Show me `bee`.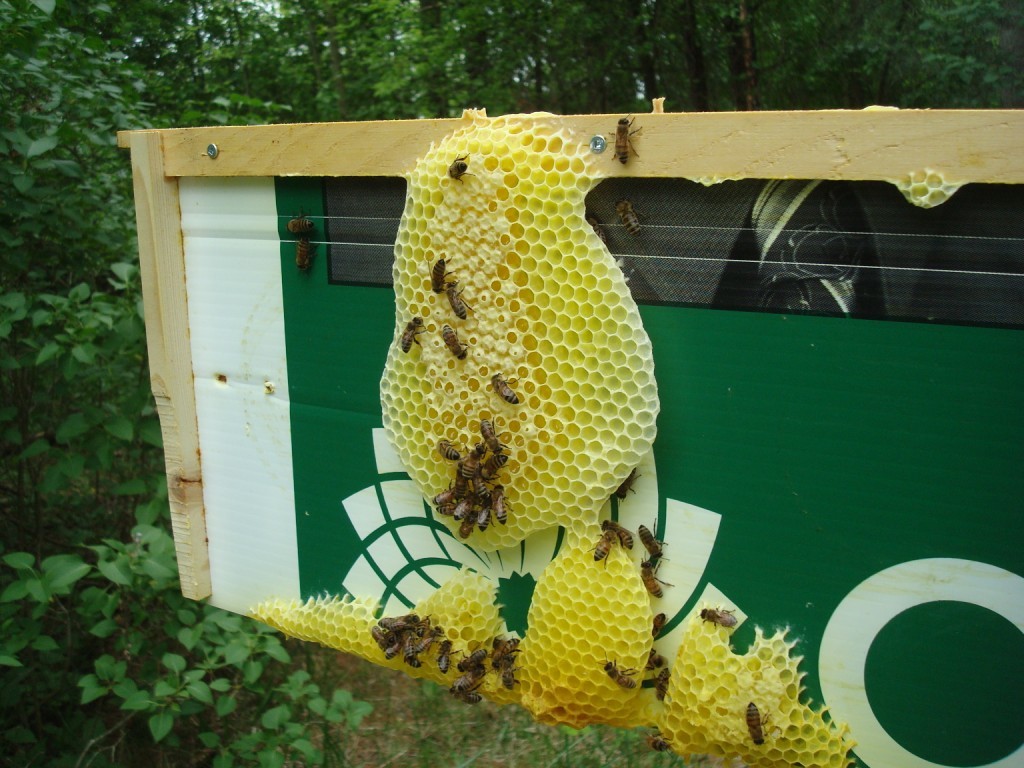
`bee` is here: box=[503, 666, 518, 691].
